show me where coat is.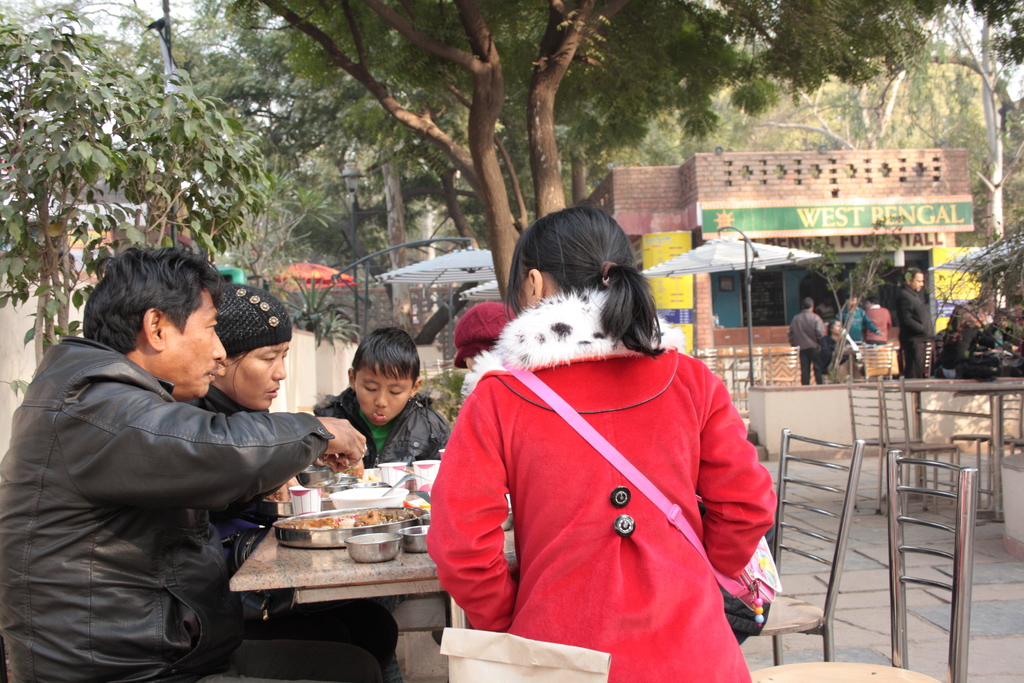
coat is at [0, 329, 341, 682].
